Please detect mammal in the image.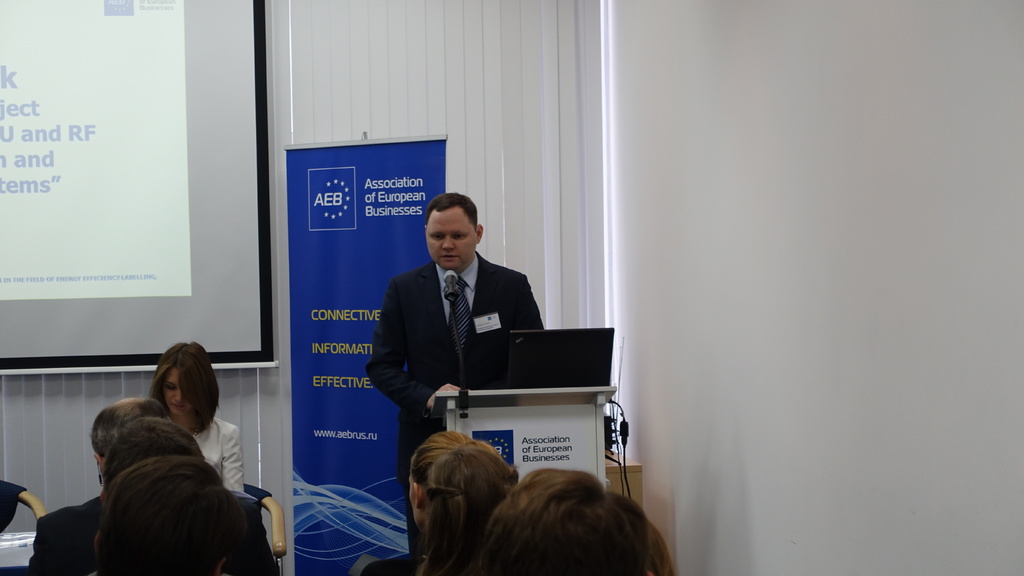
pyautogui.locateOnScreen(451, 461, 686, 571).
